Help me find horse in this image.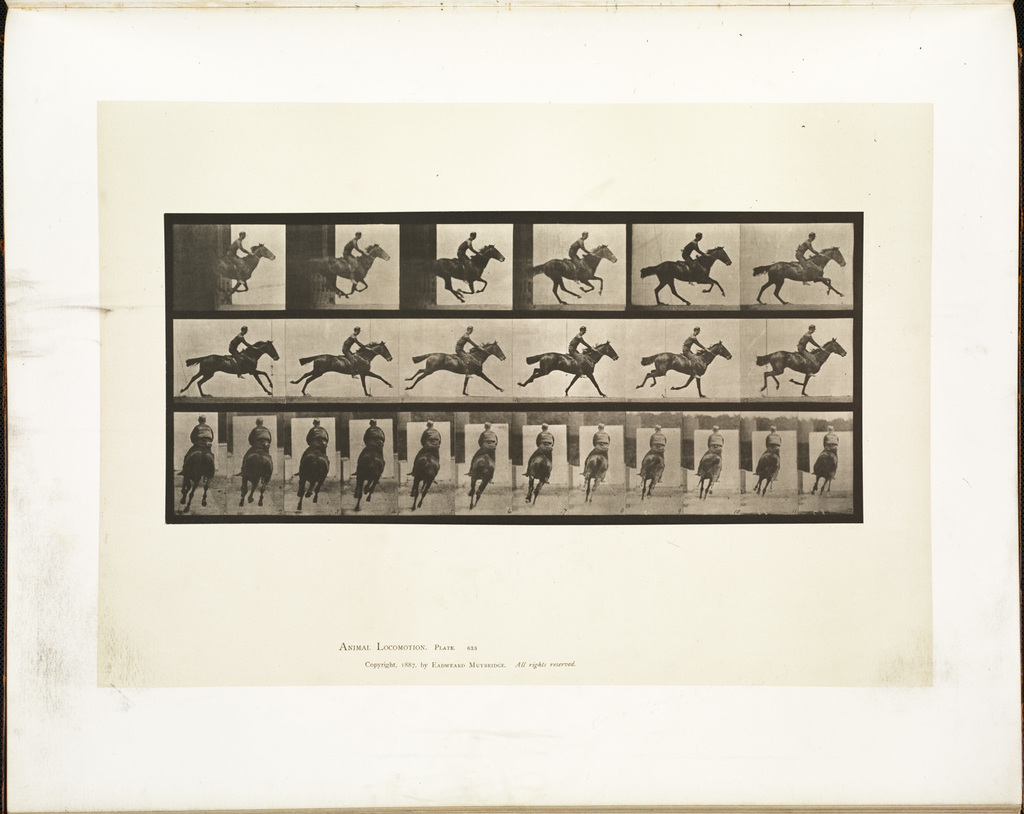
Found it: x1=580 y1=455 x2=612 y2=501.
